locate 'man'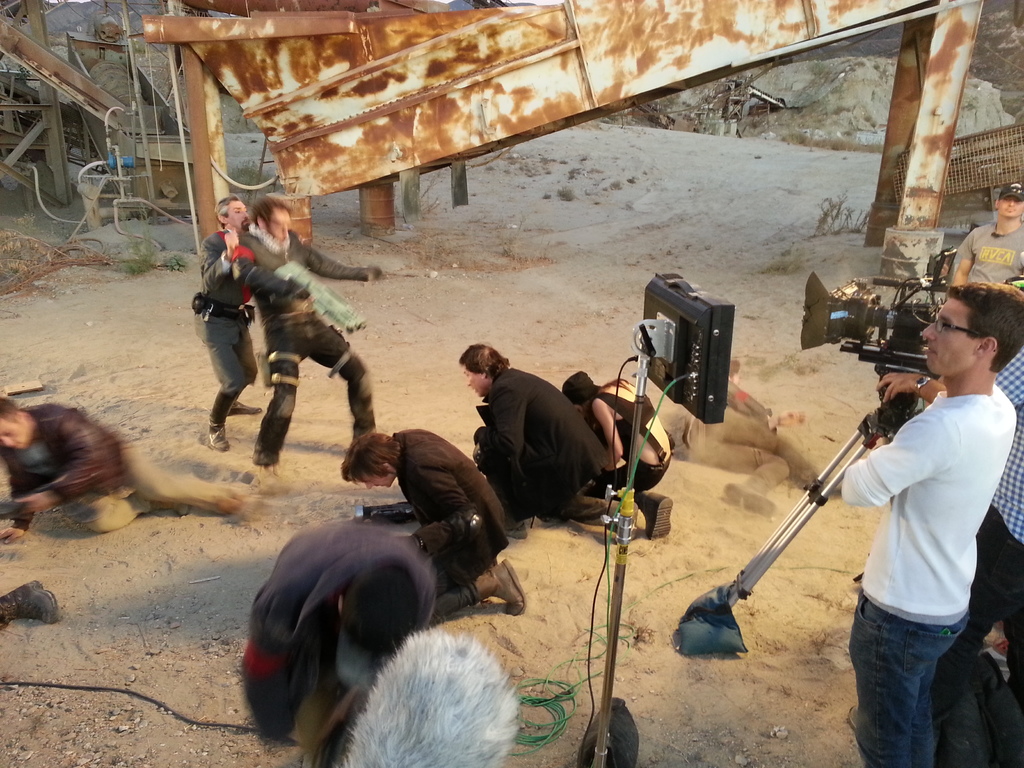
<region>191, 195, 264, 454</region>
